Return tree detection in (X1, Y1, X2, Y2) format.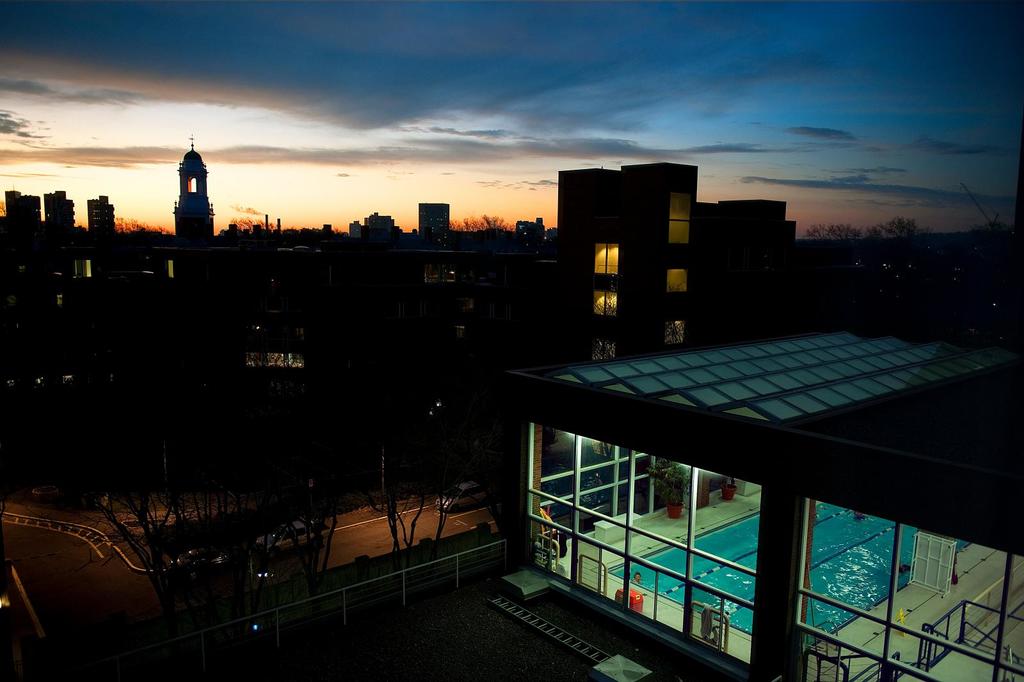
(291, 439, 333, 572).
